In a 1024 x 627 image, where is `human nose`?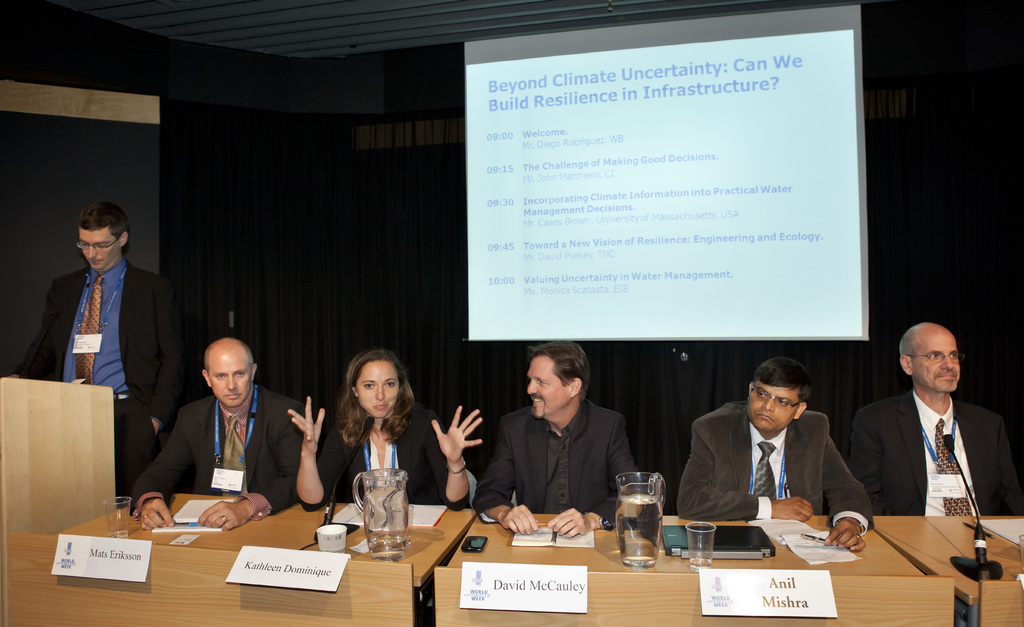
crop(524, 379, 538, 399).
